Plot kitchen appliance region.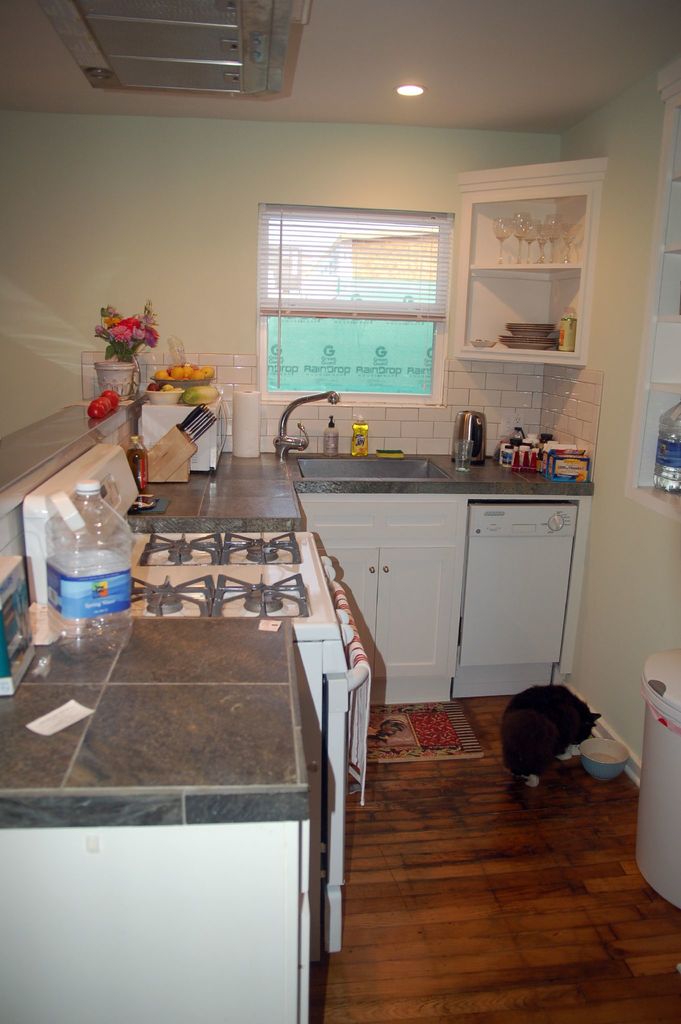
Plotted at Rect(502, 316, 559, 348).
